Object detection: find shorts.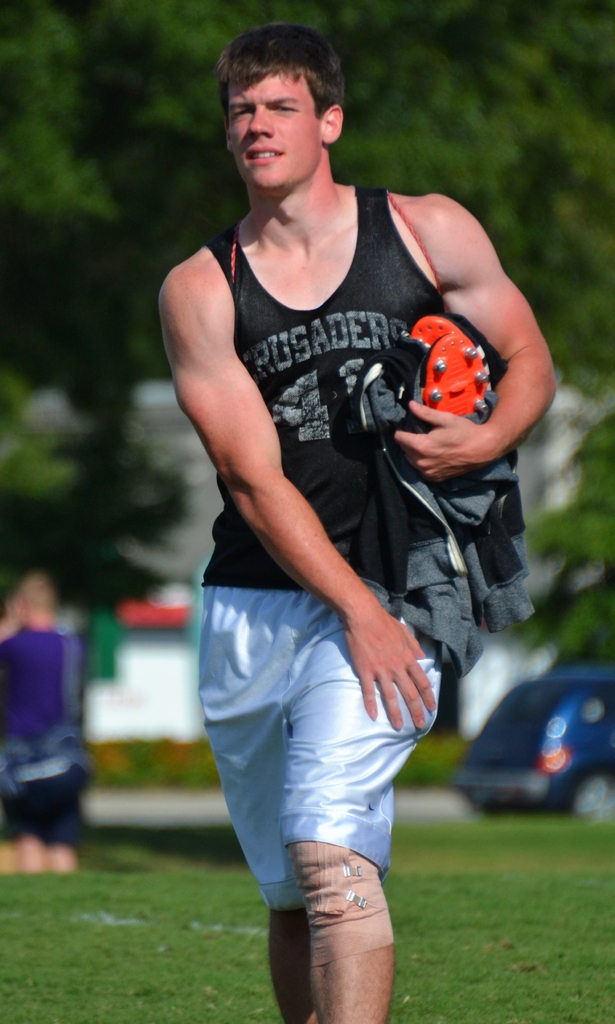
199,584,443,910.
